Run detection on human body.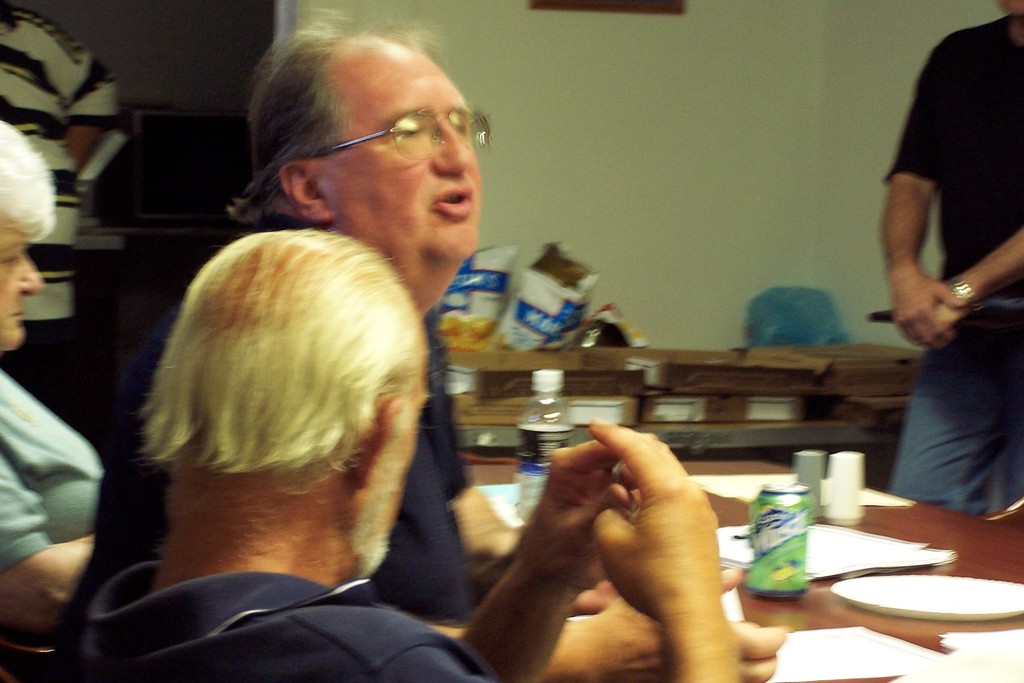
Result: 86:320:783:682.
